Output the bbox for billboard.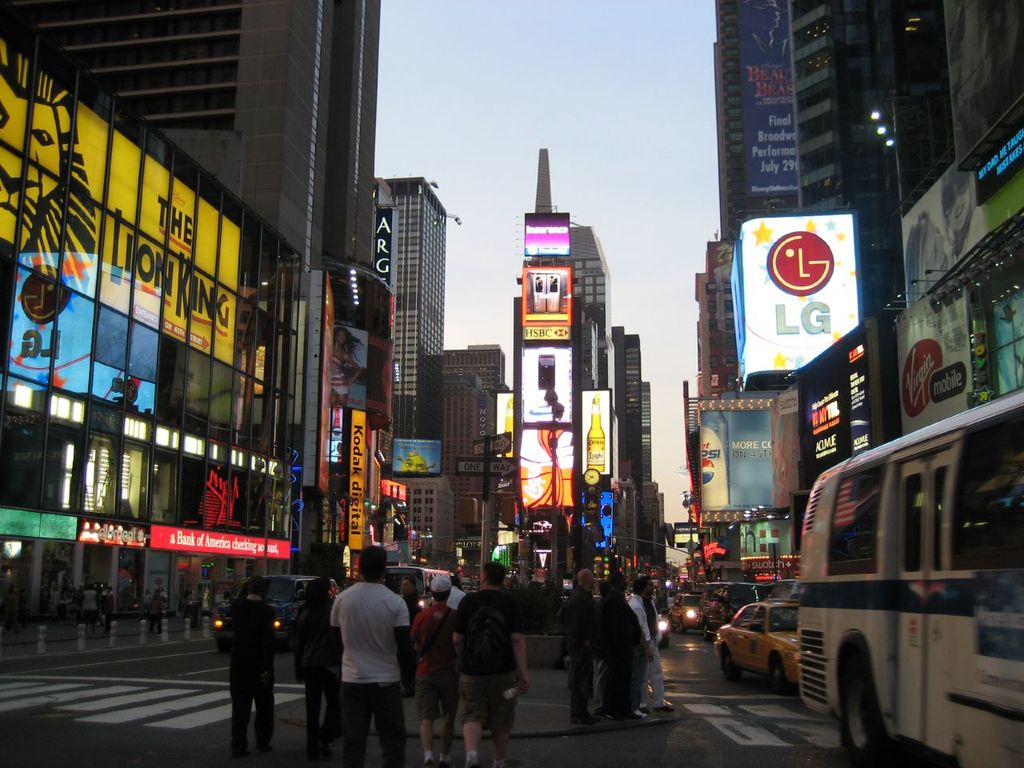
(x1=521, y1=428, x2=570, y2=506).
